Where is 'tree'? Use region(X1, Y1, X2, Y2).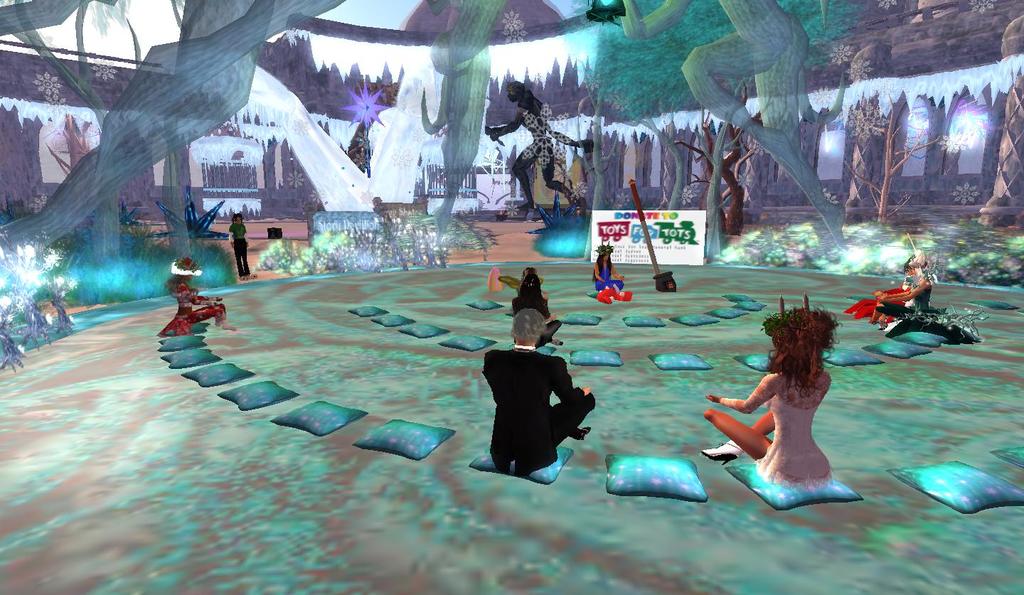
region(0, 0, 335, 237).
